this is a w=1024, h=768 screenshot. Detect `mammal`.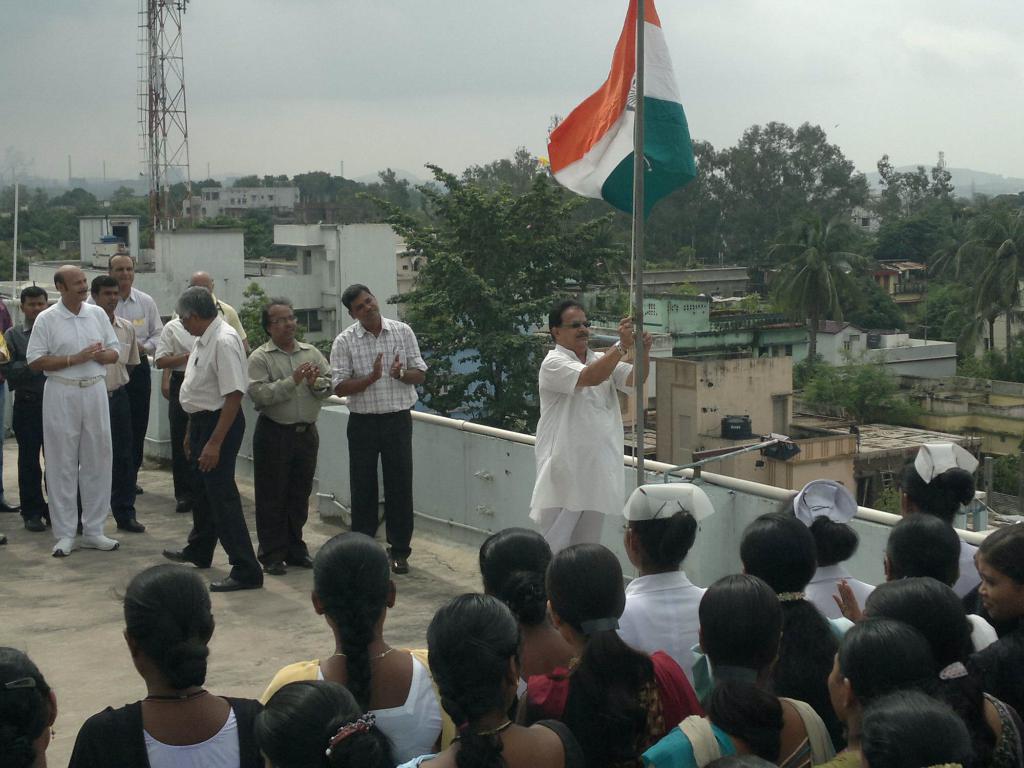
{"x1": 529, "y1": 298, "x2": 655, "y2": 556}.
